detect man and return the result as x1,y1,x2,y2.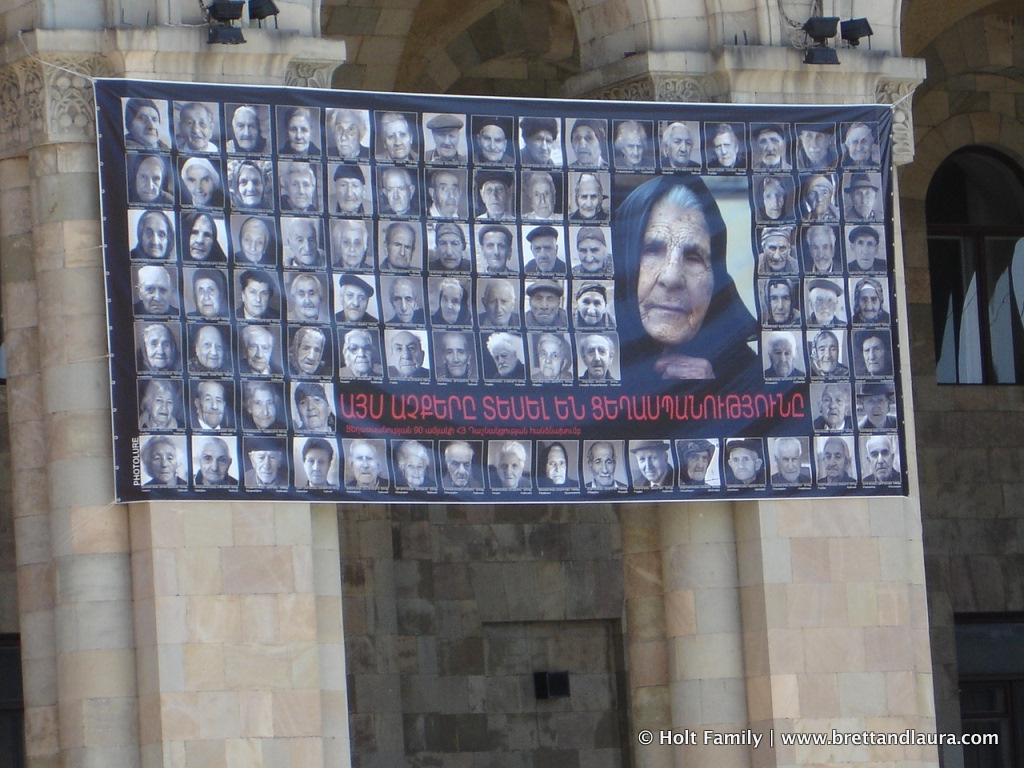
233,272,270,324.
